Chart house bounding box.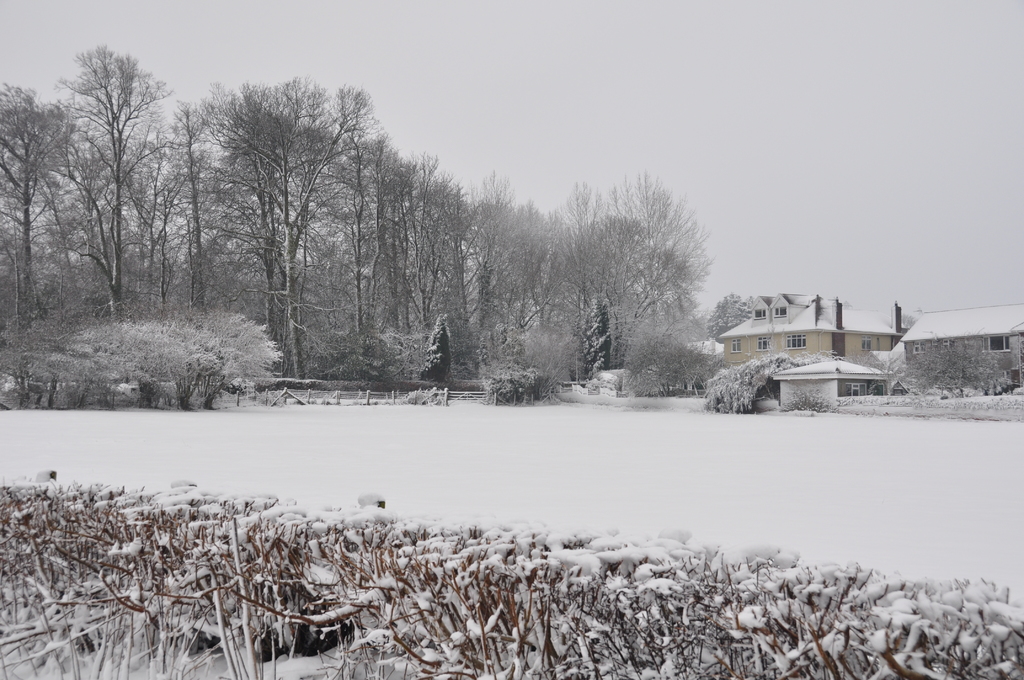
Charted: region(772, 357, 897, 415).
